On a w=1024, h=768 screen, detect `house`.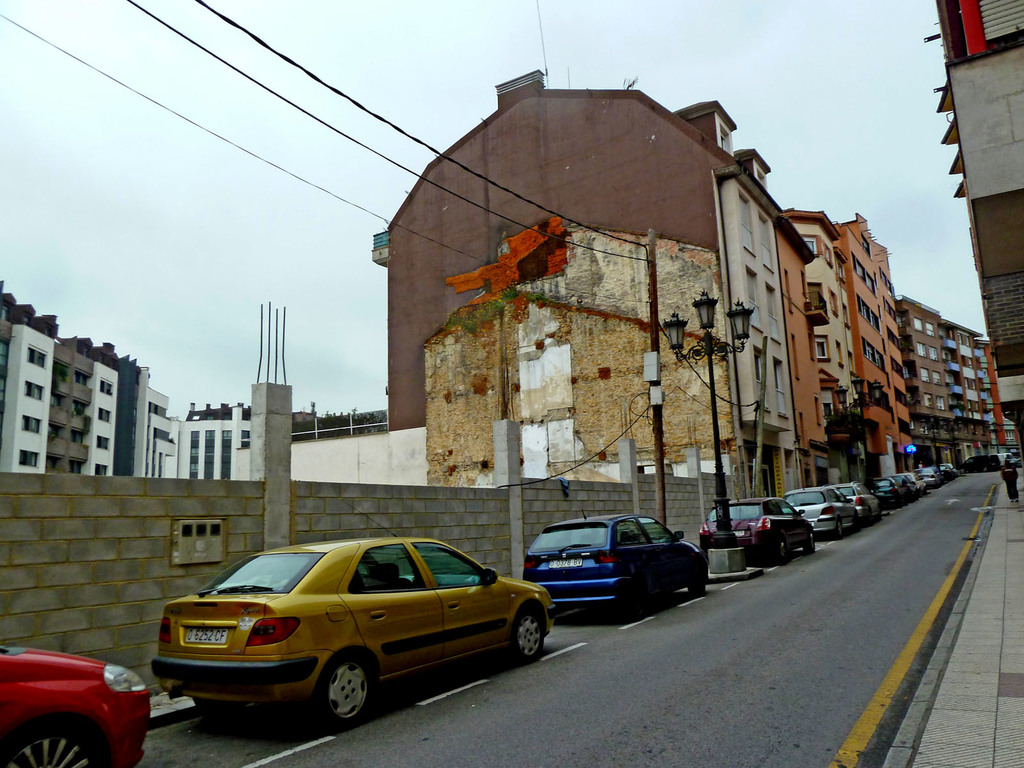
(x1=785, y1=201, x2=873, y2=484).
